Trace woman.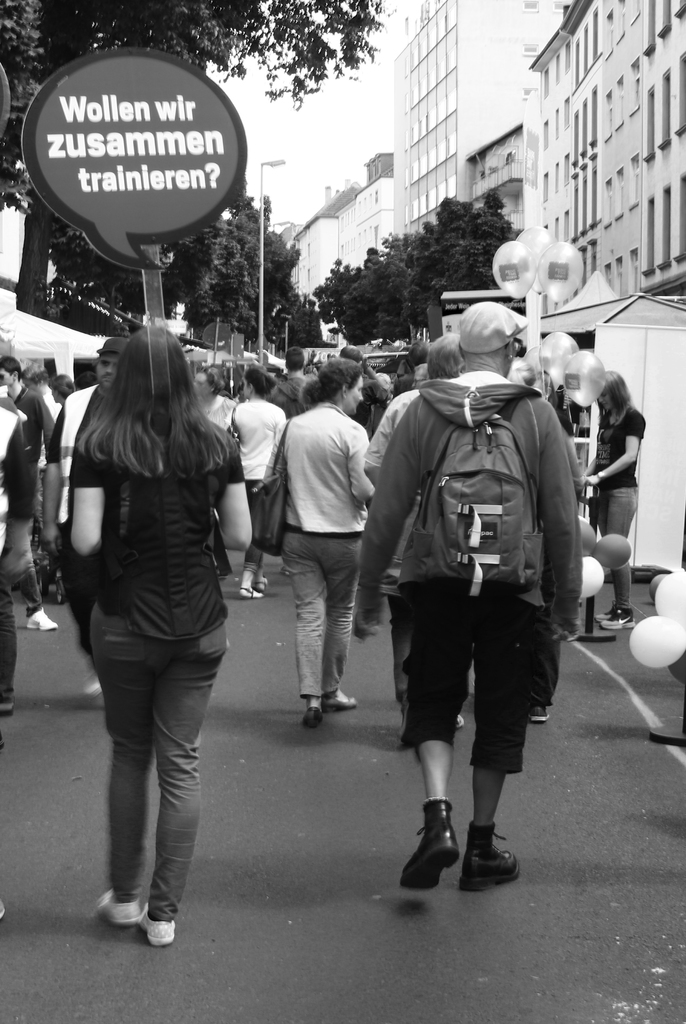
Traced to [62, 318, 252, 945].
